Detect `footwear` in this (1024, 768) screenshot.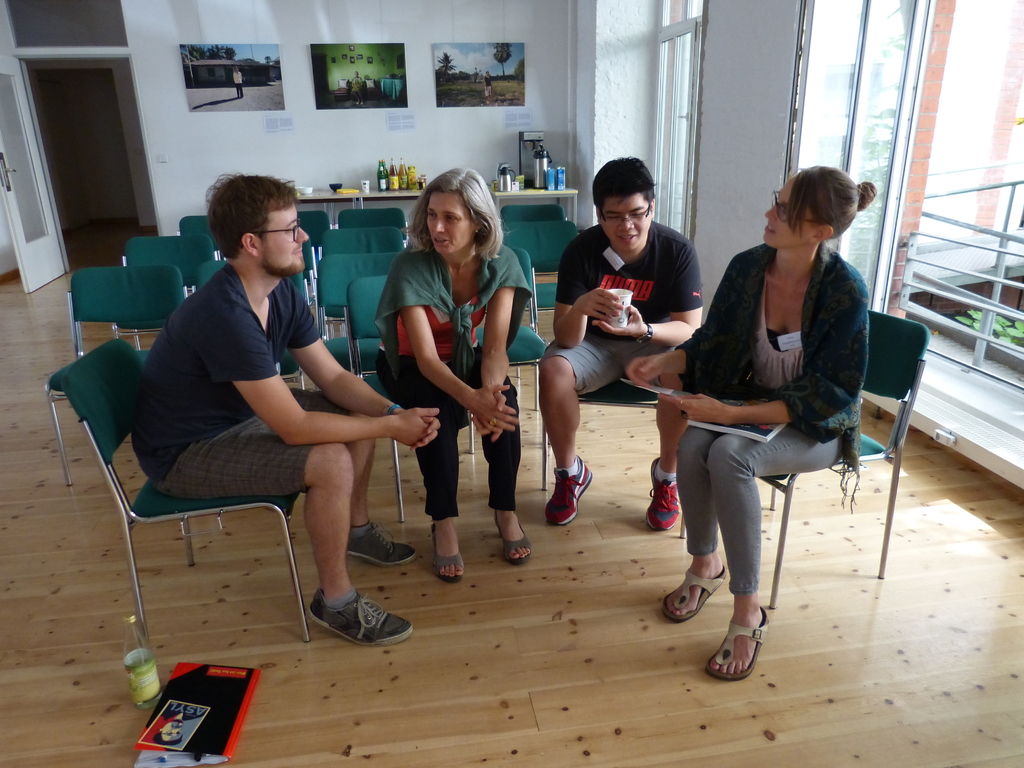
Detection: (319, 585, 415, 650).
